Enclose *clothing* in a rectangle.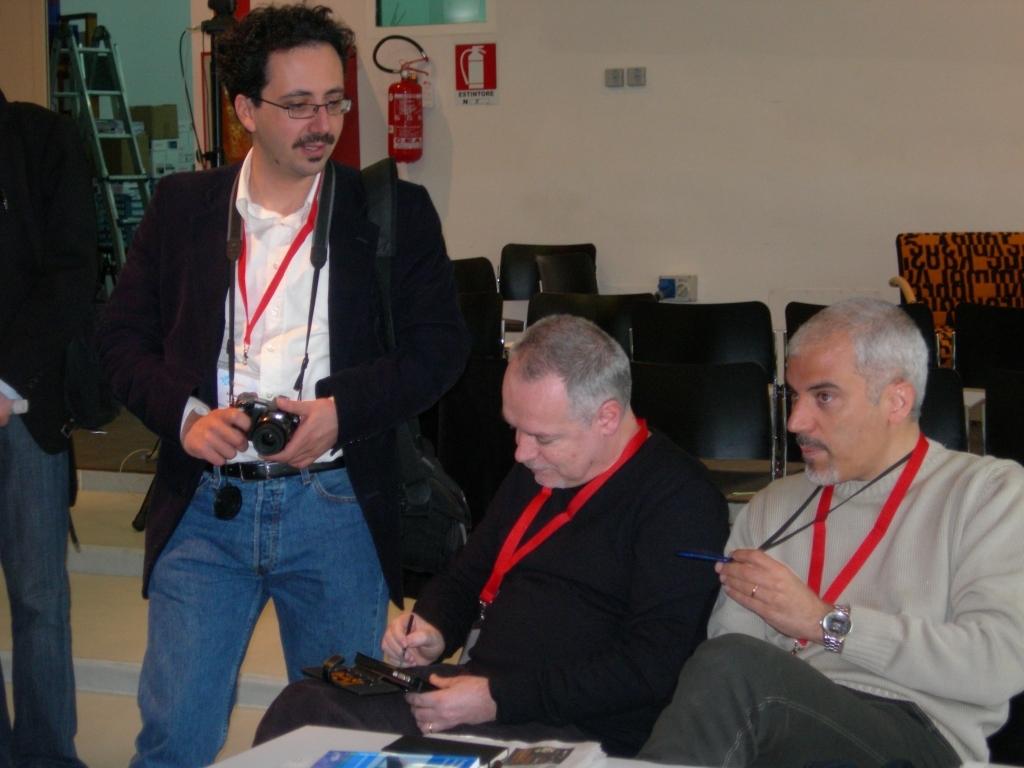
box=[256, 433, 739, 747].
